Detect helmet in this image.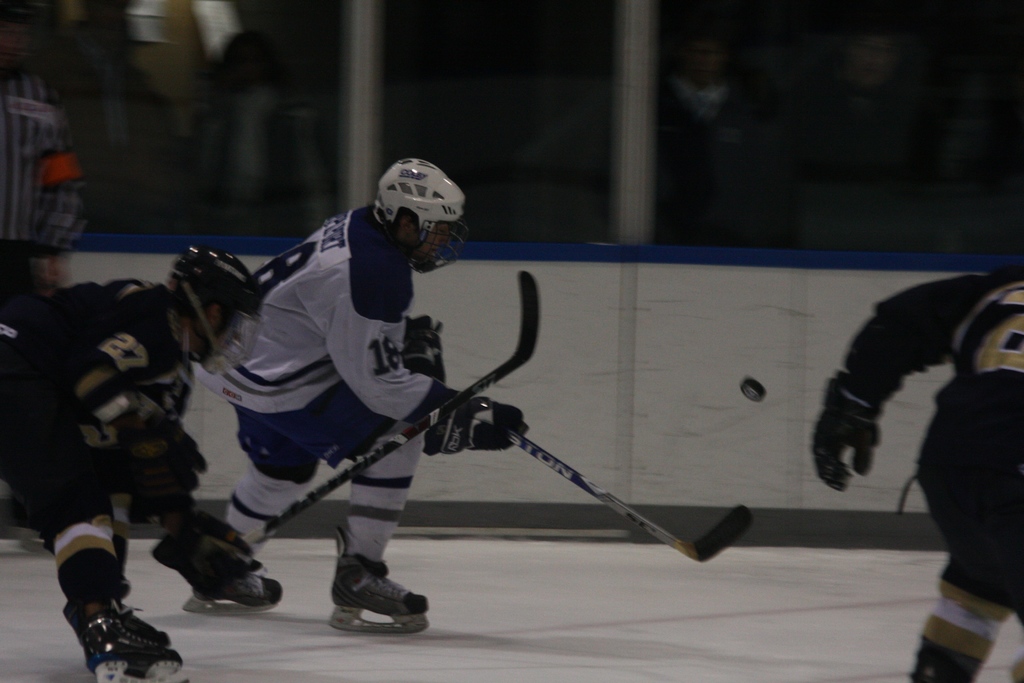
Detection: 178,248,282,373.
